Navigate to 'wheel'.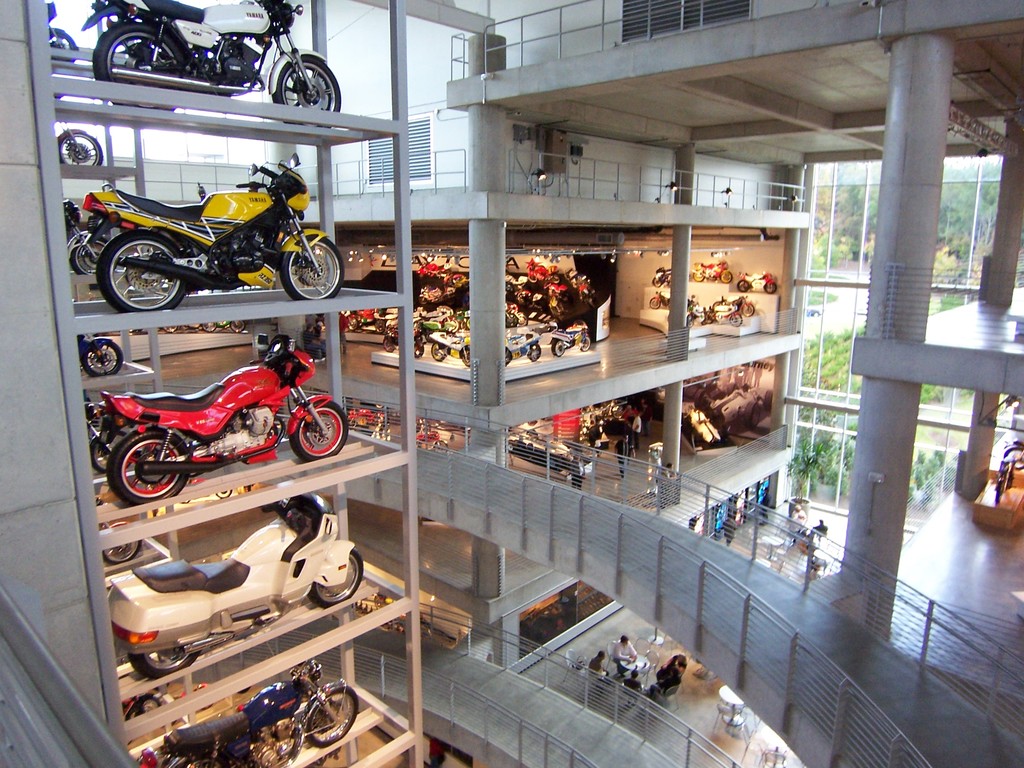
Navigation target: x1=651, y1=279, x2=662, y2=288.
